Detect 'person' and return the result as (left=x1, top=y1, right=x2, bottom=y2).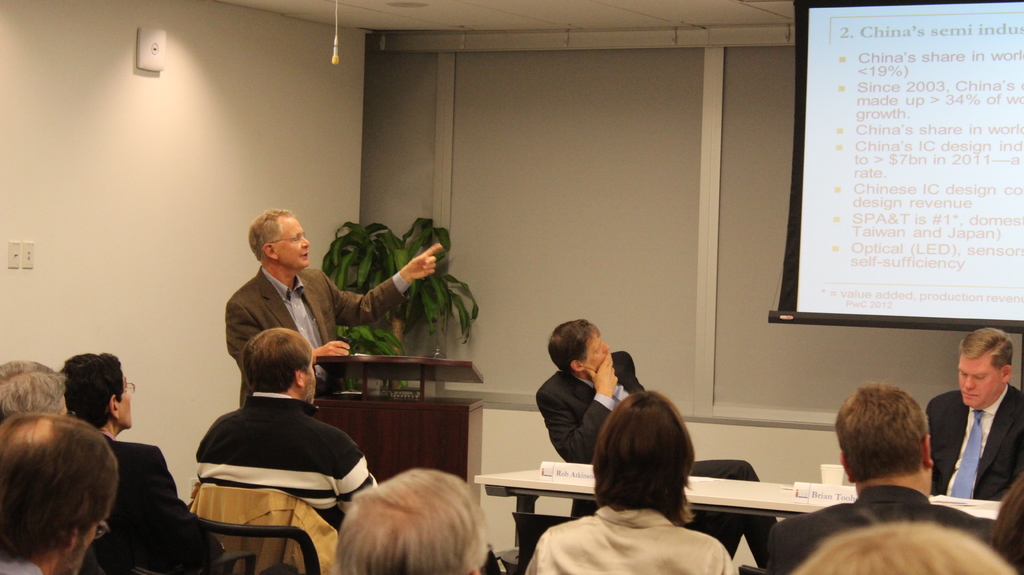
(left=786, top=508, right=1014, bottom=574).
